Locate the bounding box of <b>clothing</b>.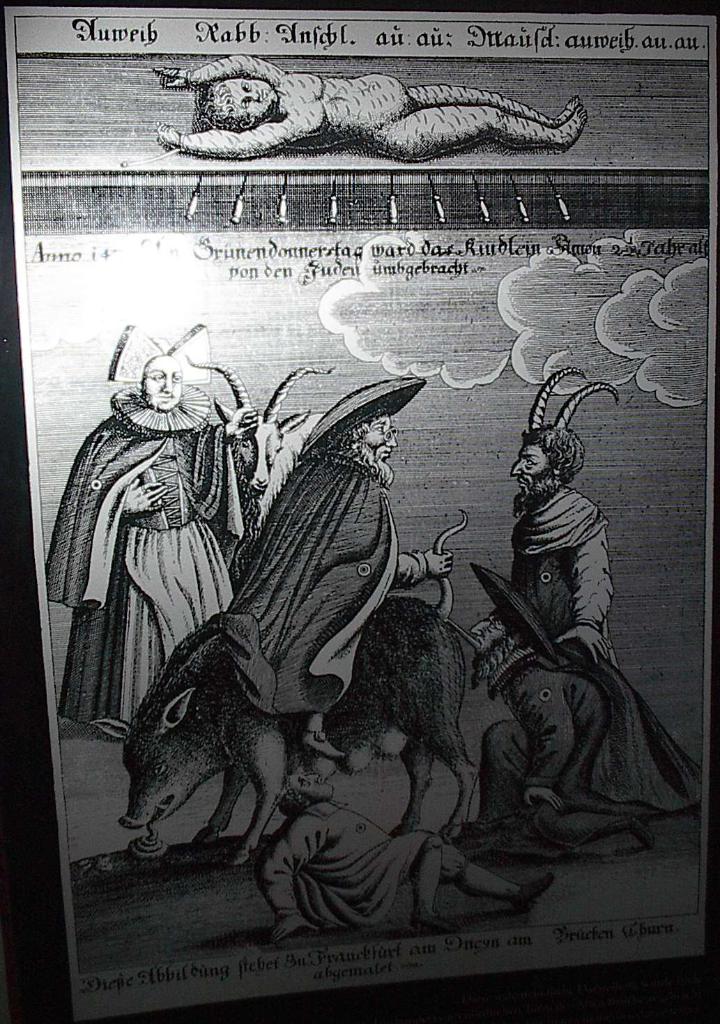
Bounding box: <region>482, 645, 710, 805</region>.
